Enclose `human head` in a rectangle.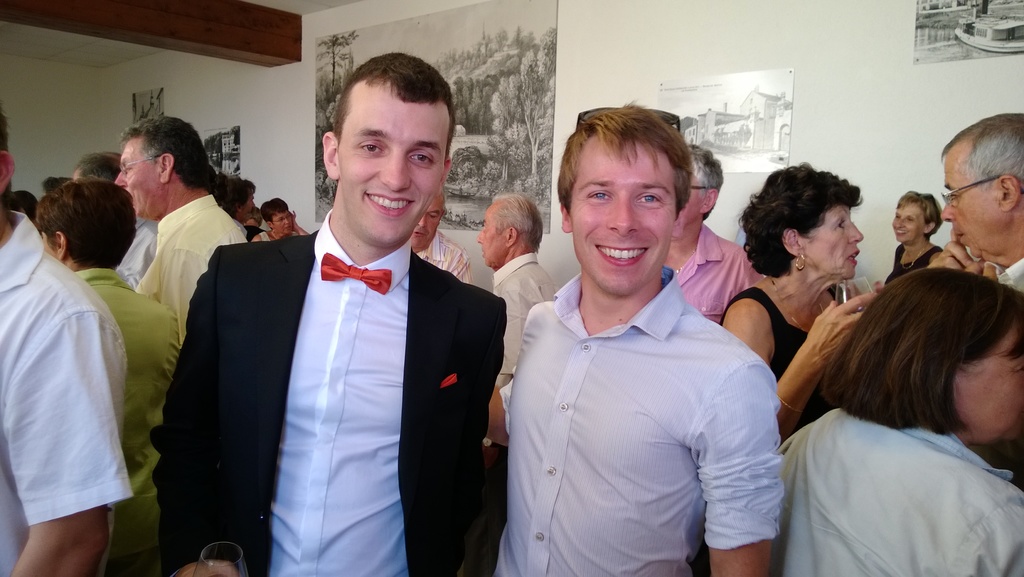
(115, 115, 207, 219).
